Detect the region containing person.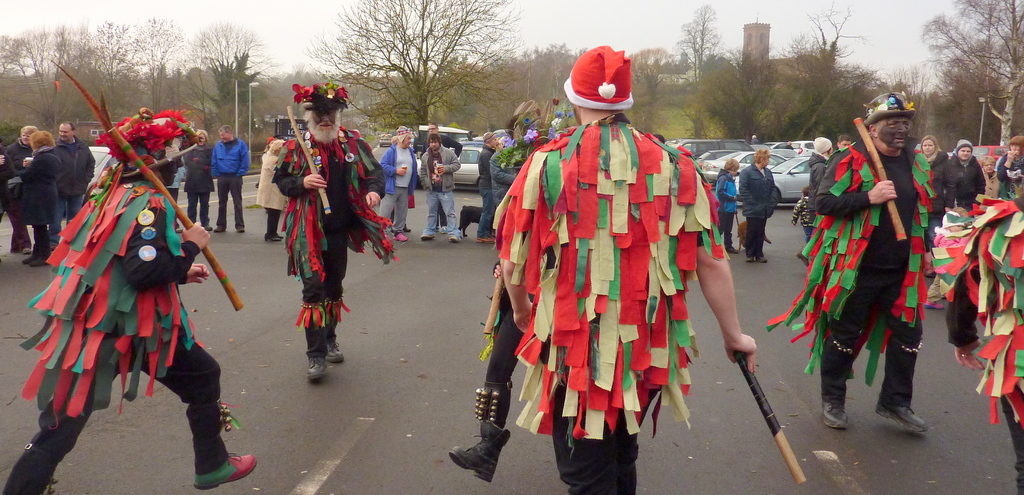
{"x1": 442, "y1": 130, "x2": 543, "y2": 490}.
